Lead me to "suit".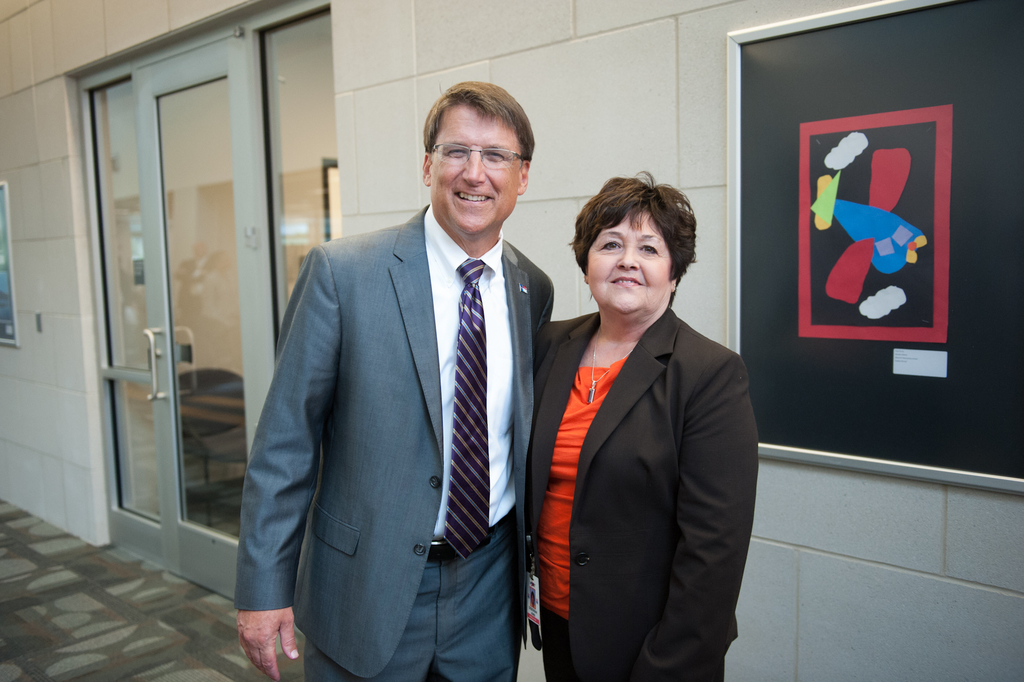
Lead to pyautogui.locateOnScreen(205, 175, 522, 676).
